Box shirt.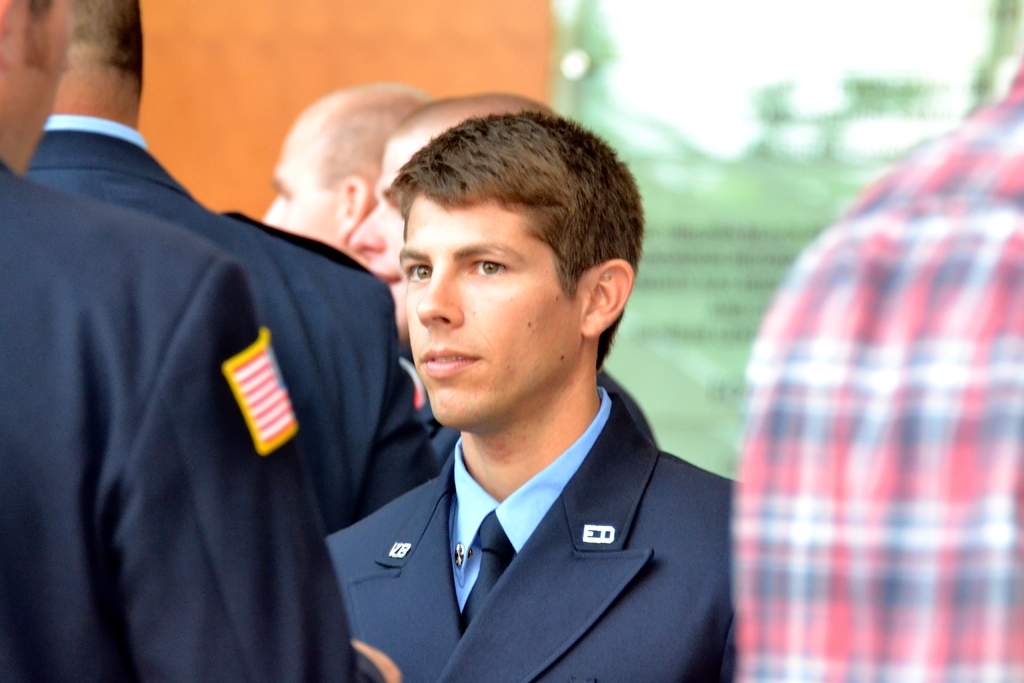
(44, 114, 145, 144).
